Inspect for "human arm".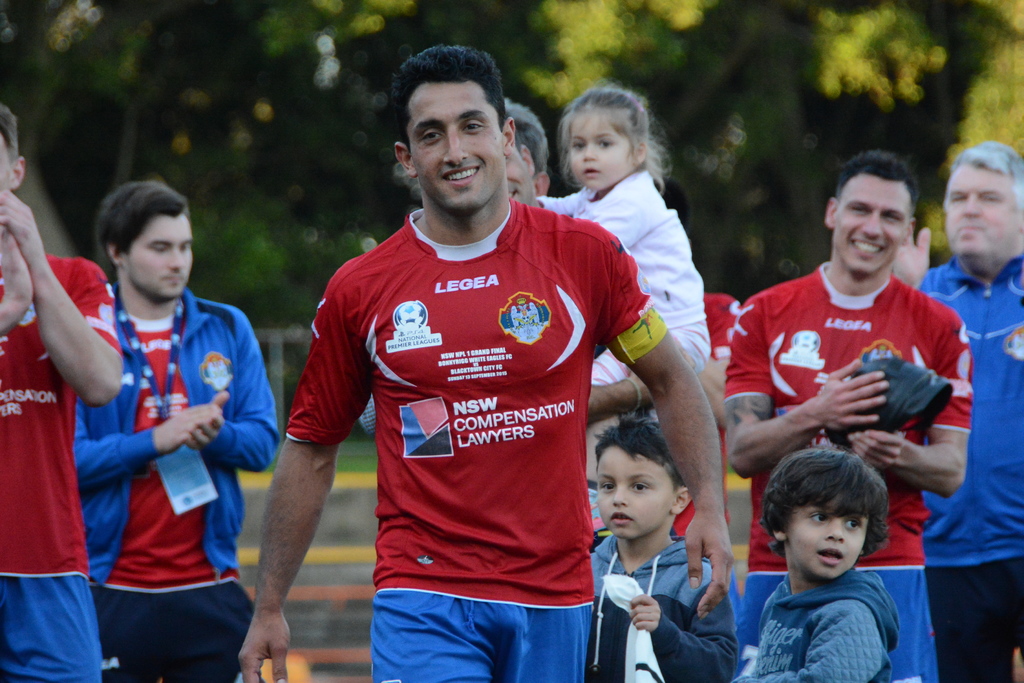
Inspection: x1=891 y1=229 x2=934 y2=289.
